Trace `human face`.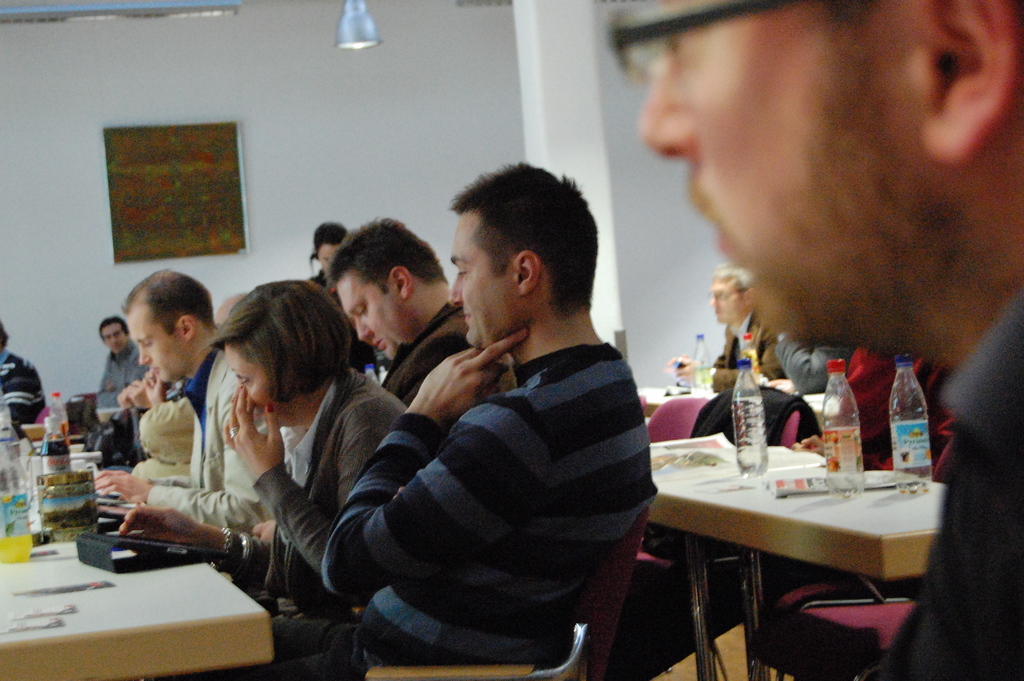
Traced to 126, 306, 186, 386.
